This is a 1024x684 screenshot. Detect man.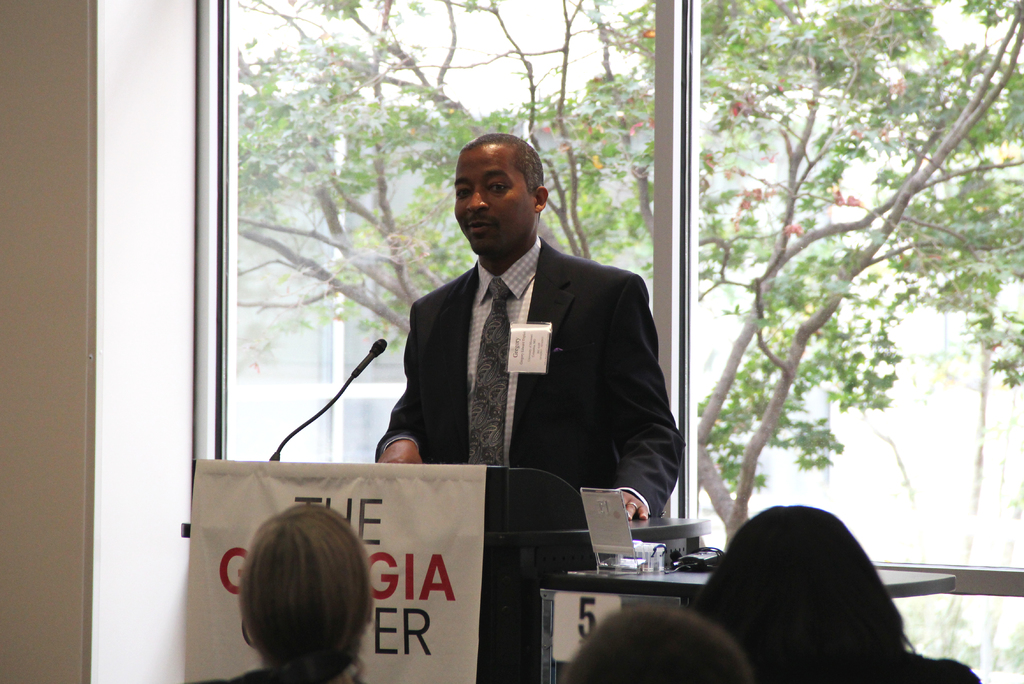
[left=376, top=134, right=684, bottom=528].
